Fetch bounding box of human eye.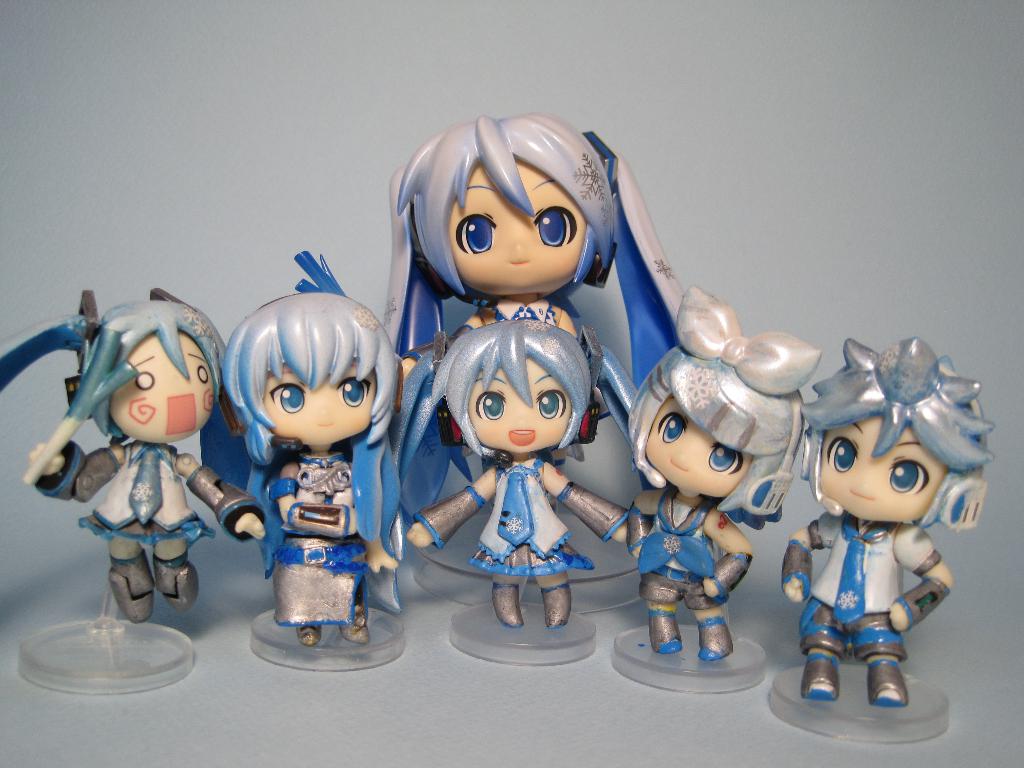
Bbox: x1=194 y1=365 x2=212 y2=385.
